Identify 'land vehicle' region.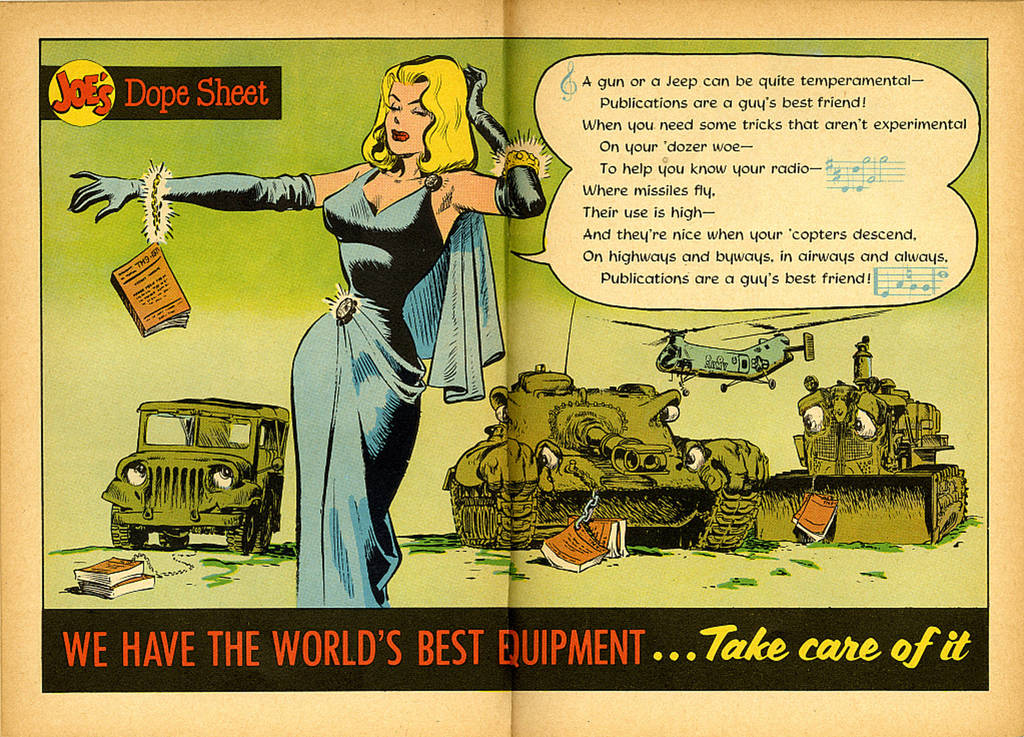
Region: (left=750, top=331, right=971, bottom=549).
